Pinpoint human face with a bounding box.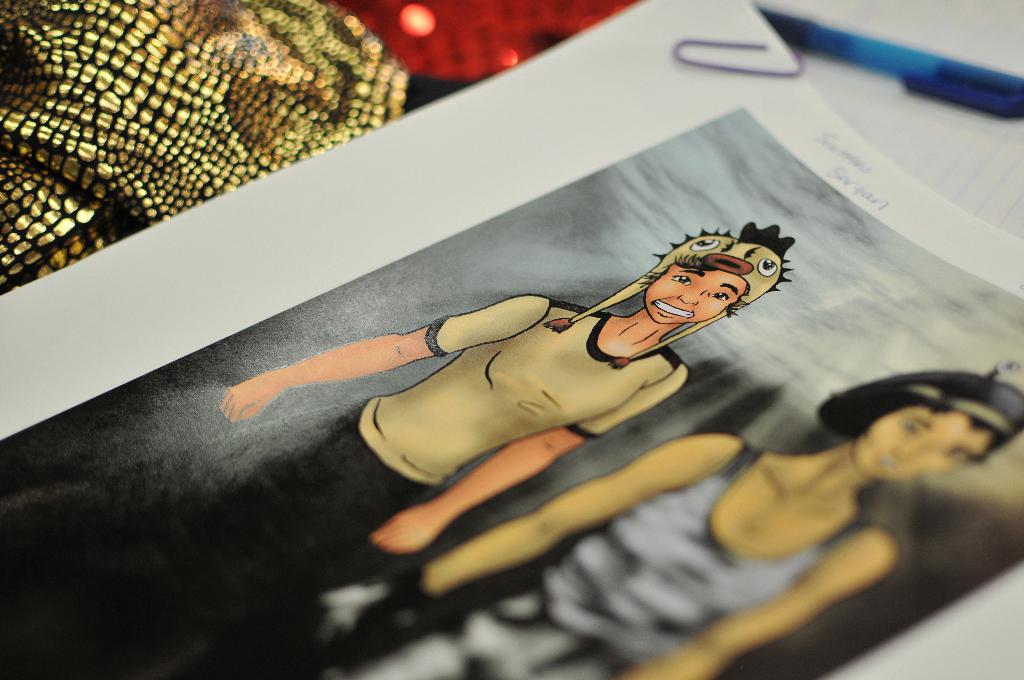
(left=645, top=261, right=744, bottom=324).
